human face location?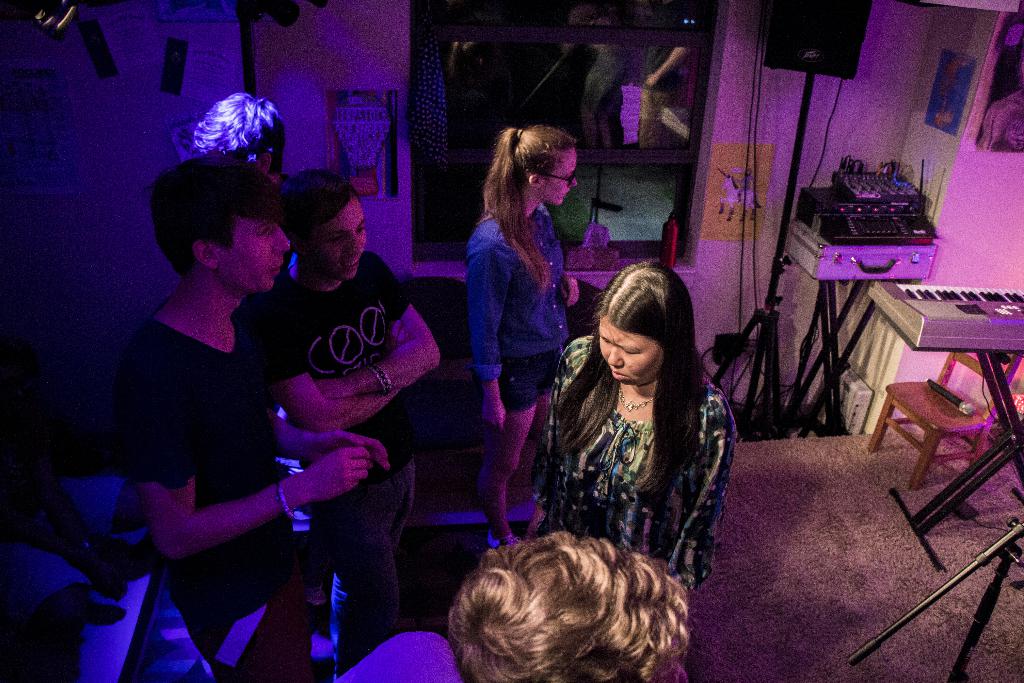
bbox(533, 152, 576, 210)
